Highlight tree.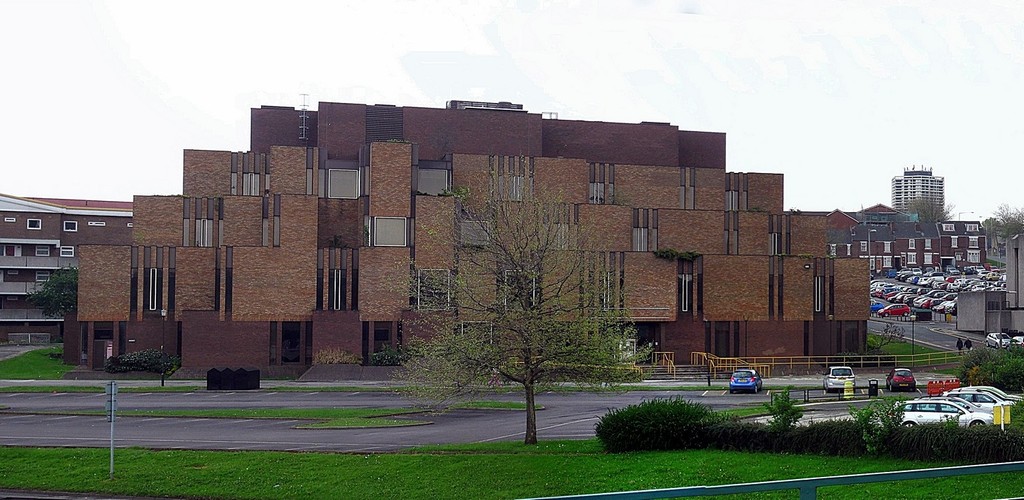
Highlighted region: [x1=386, y1=153, x2=660, y2=443].
